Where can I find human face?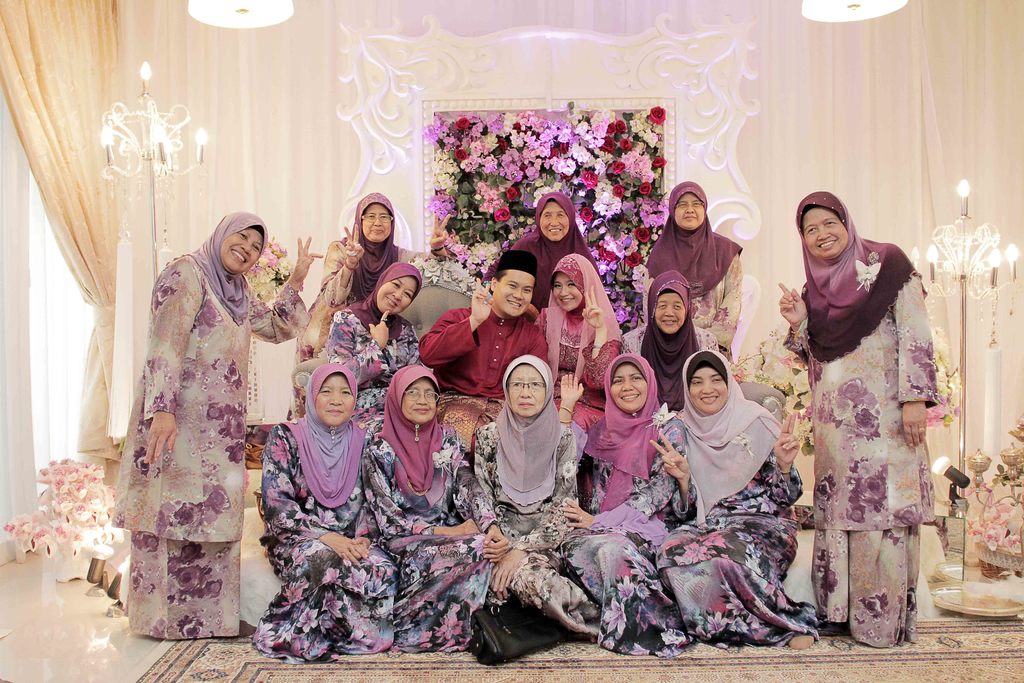
You can find it at <region>495, 268, 532, 317</region>.
